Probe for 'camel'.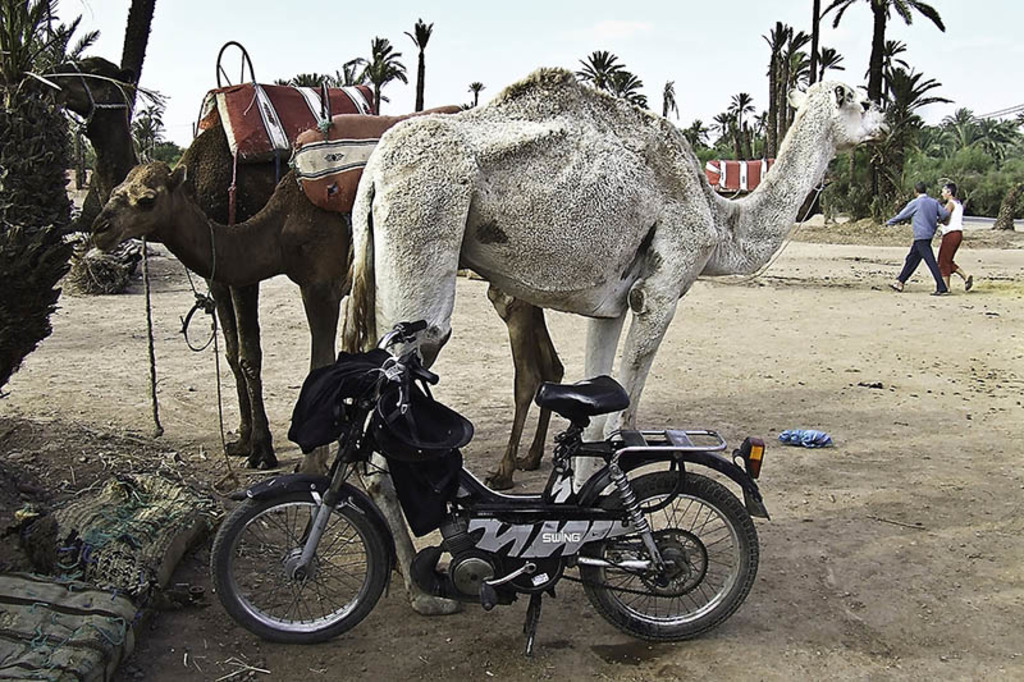
Probe result: [x1=88, y1=102, x2=568, y2=508].
